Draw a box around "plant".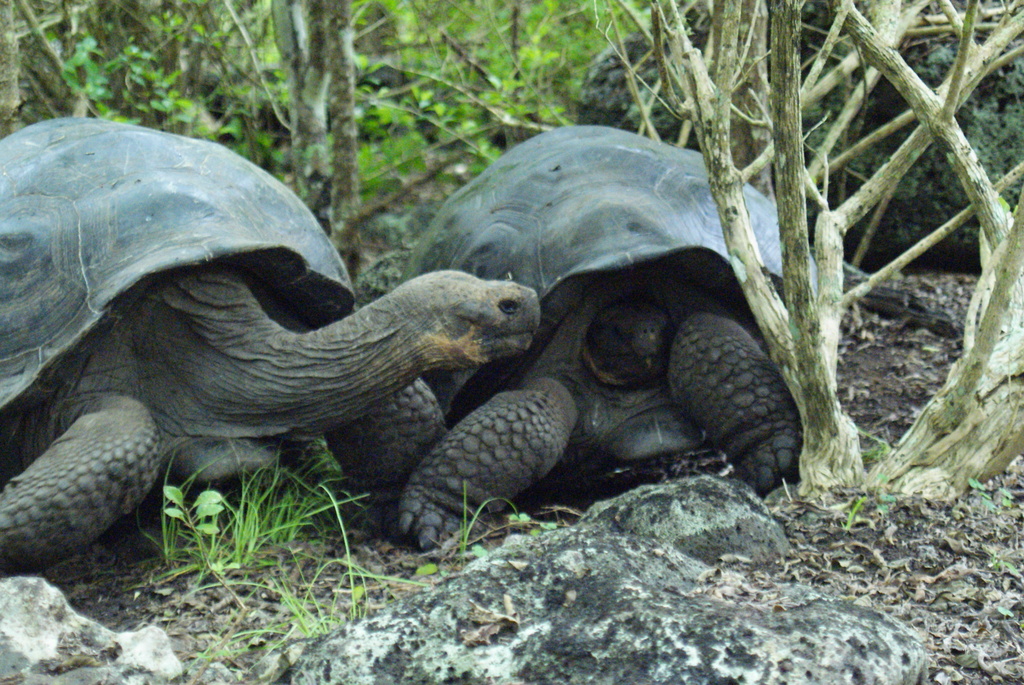
<region>991, 483, 1014, 515</region>.
